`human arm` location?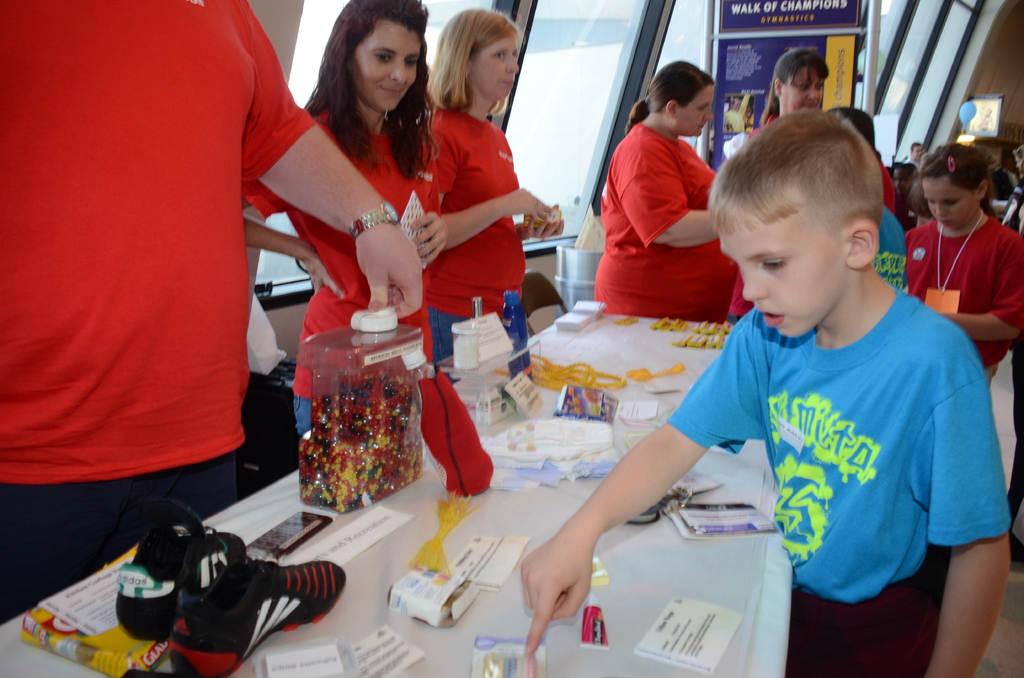
(x1=526, y1=210, x2=630, y2=236)
